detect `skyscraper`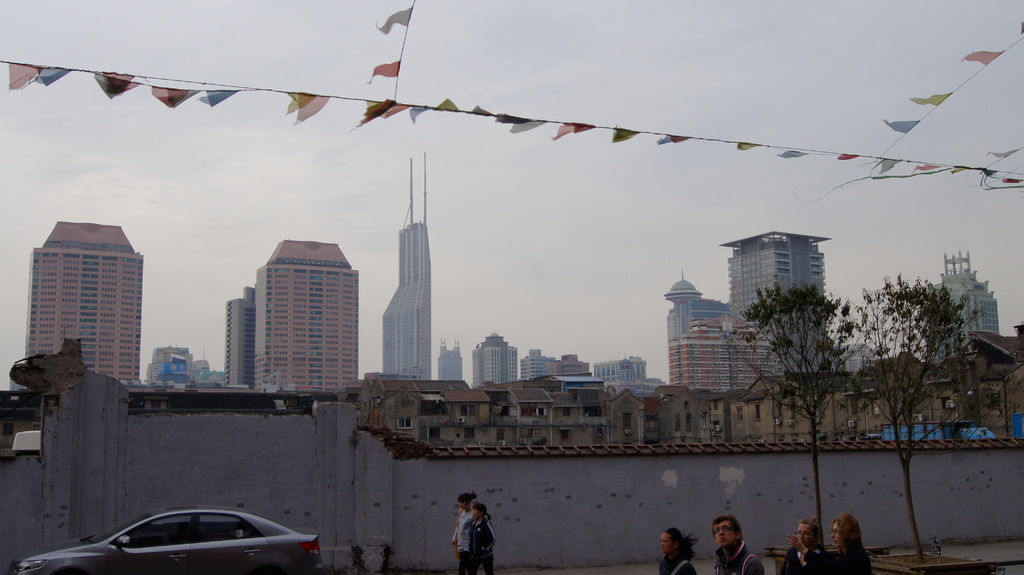
471/325/520/384
